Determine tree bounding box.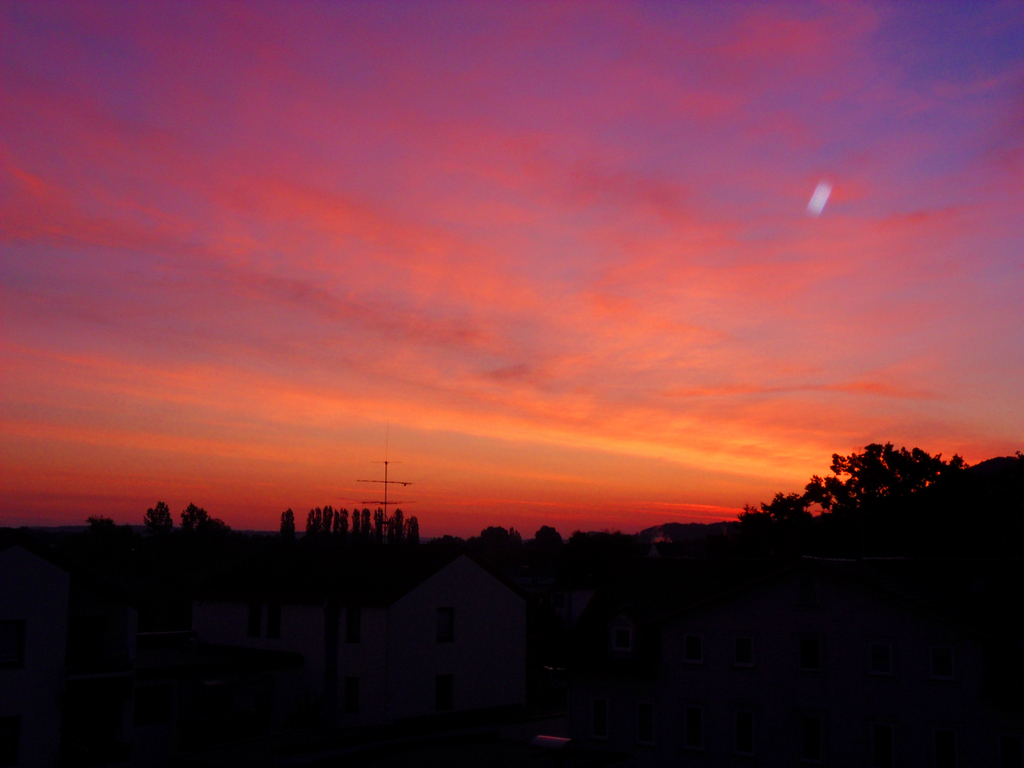
Determined: (89, 518, 120, 538).
